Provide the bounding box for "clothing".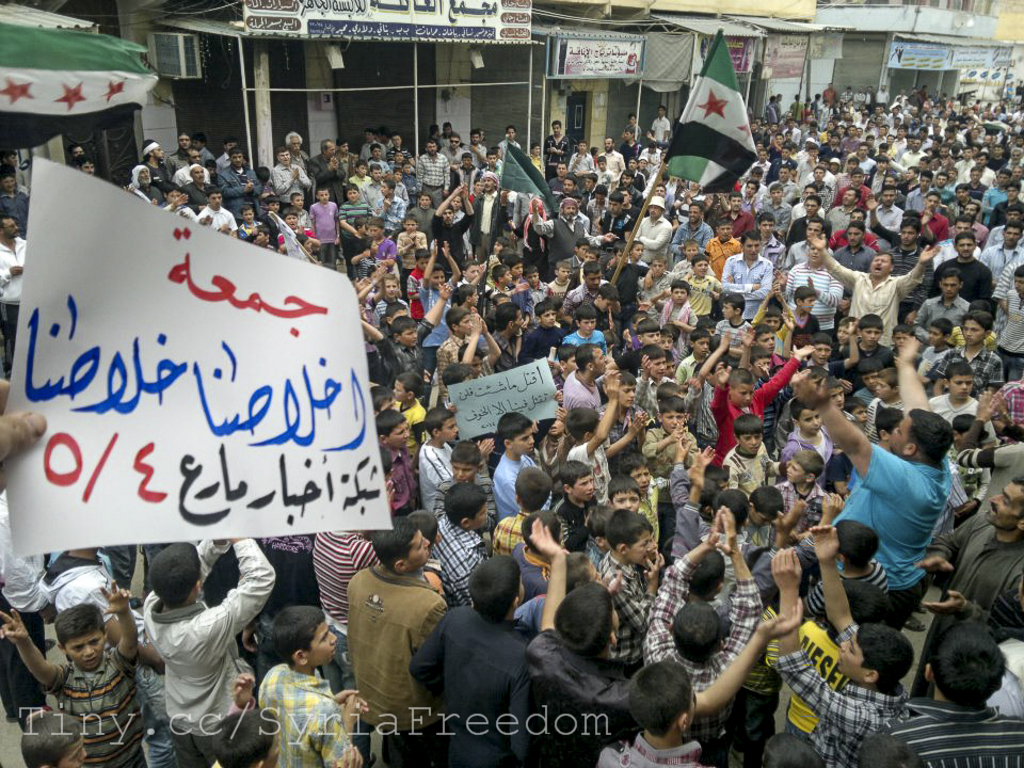
144 164 176 187.
